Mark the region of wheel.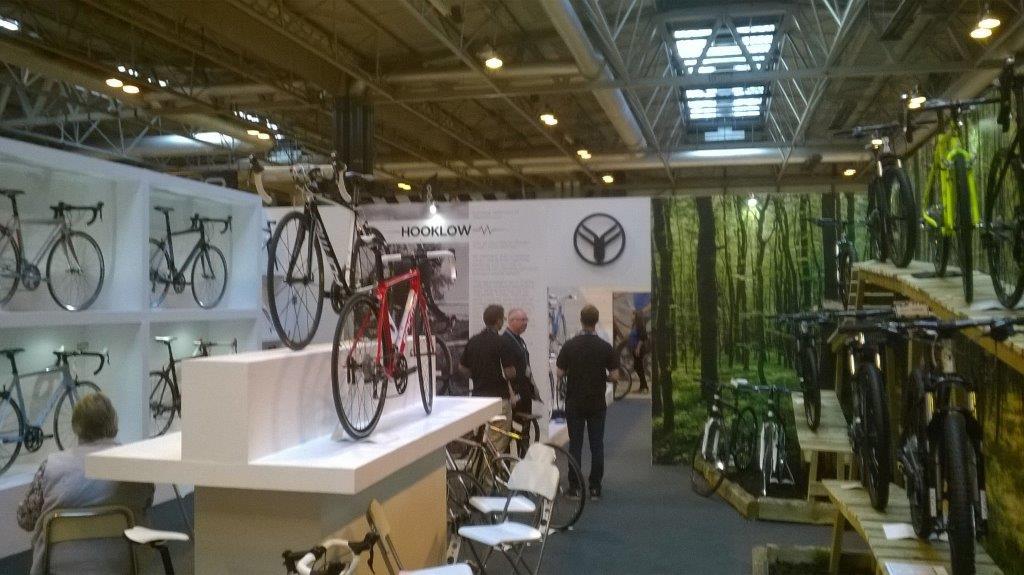
Region: l=150, t=372, r=176, b=435.
